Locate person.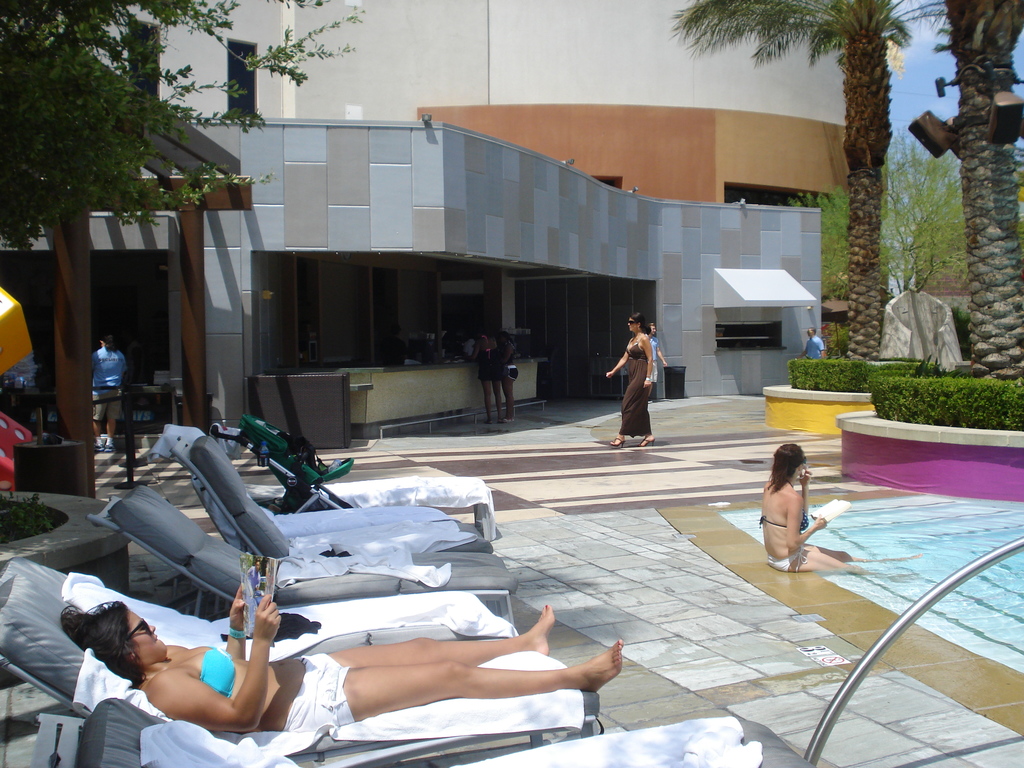
Bounding box: (x1=646, y1=326, x2=666, y2=403).
